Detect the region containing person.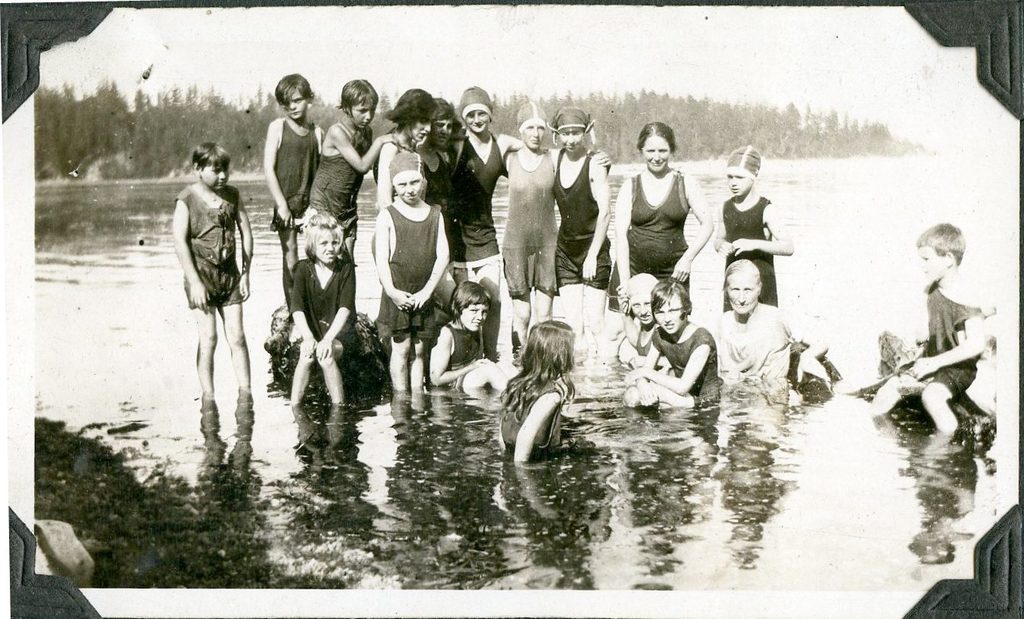
[869,221,989,430].
